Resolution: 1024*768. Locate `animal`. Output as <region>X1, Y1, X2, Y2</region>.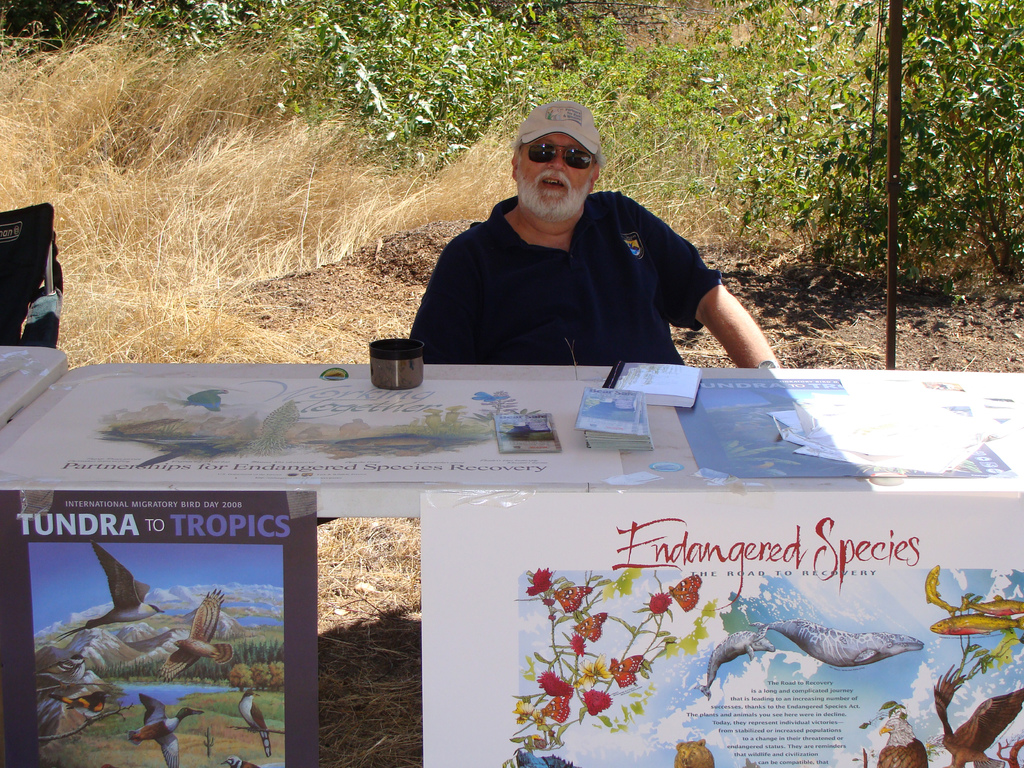
<region>931, 659, 1023, 767</region>.
